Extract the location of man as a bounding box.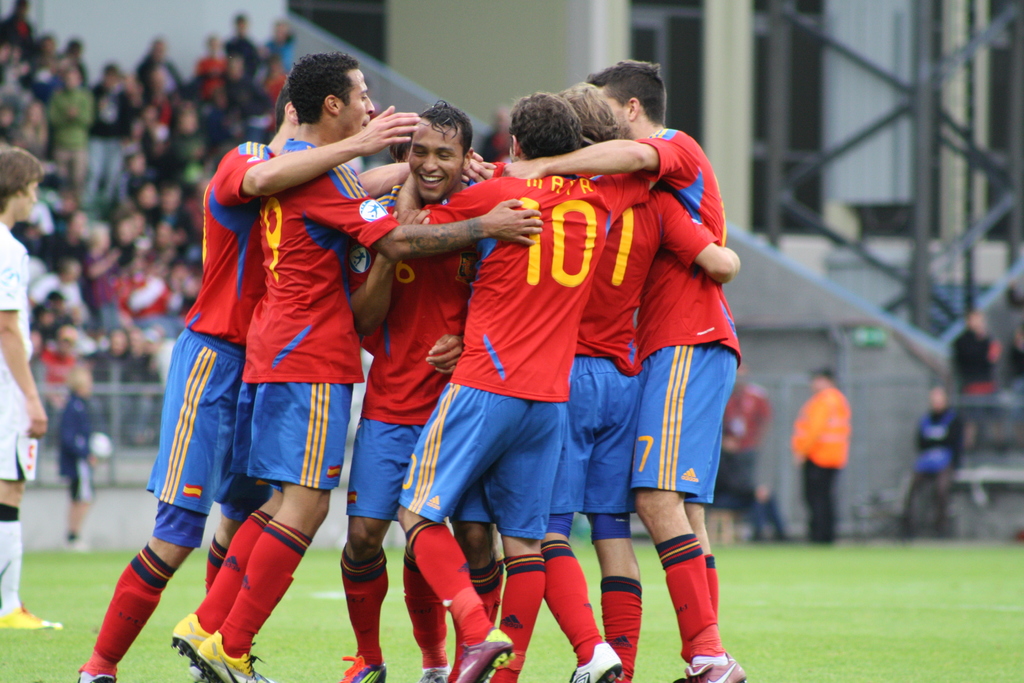
bbox=[79, 77, 484, 682].
